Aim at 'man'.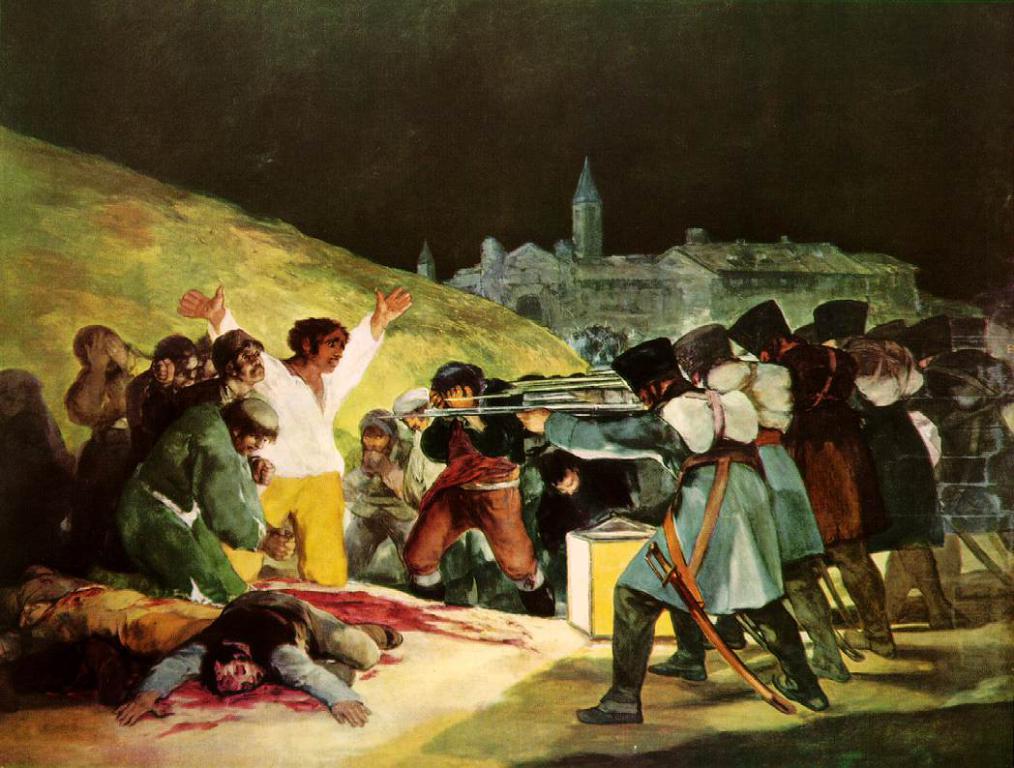
Aimed at pyautogui.locateOnScreen(451, 294, 954, 628).
